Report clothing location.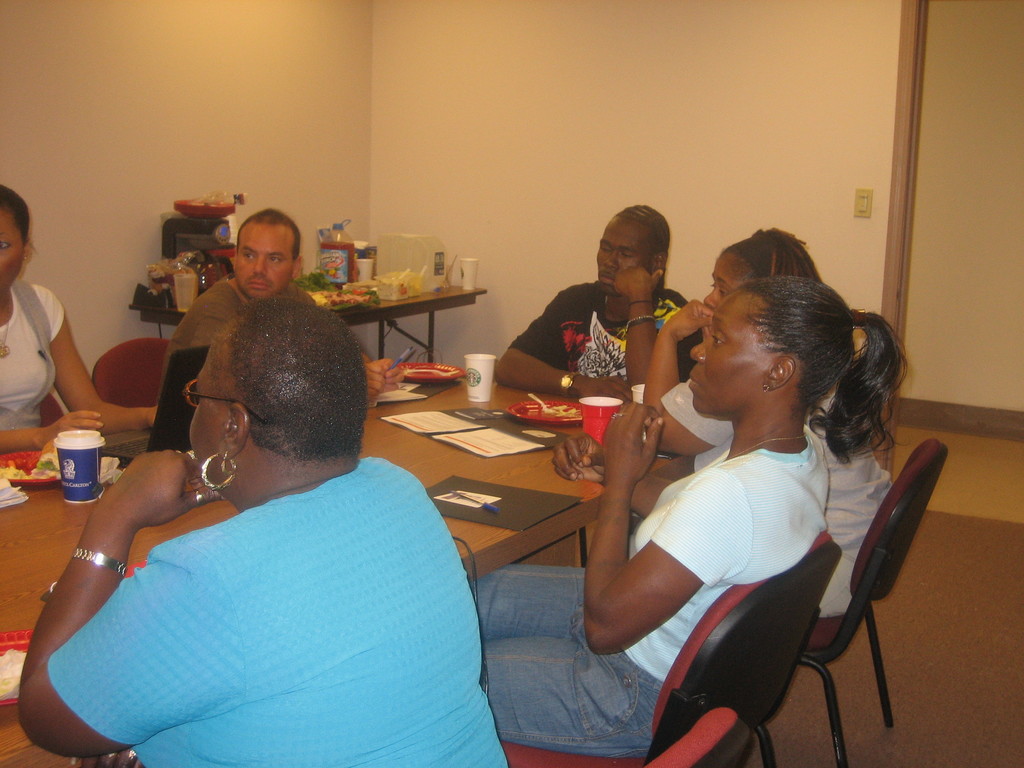
Report: locate(0, 279, 67, 435).
